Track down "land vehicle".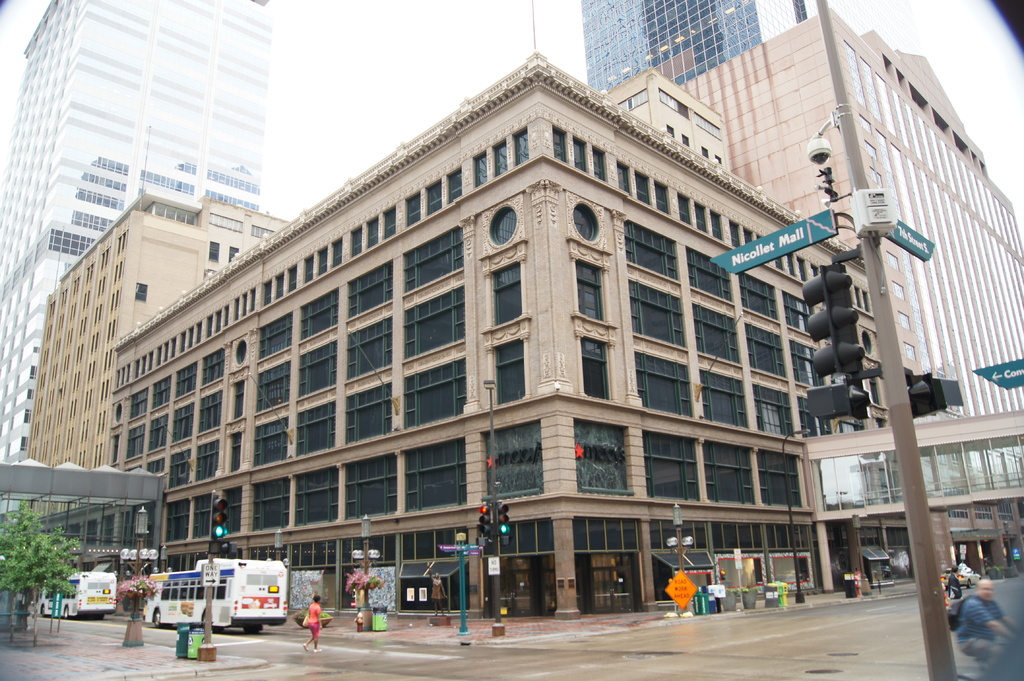
Tracked to select_region(938, 563, 981, 587).
